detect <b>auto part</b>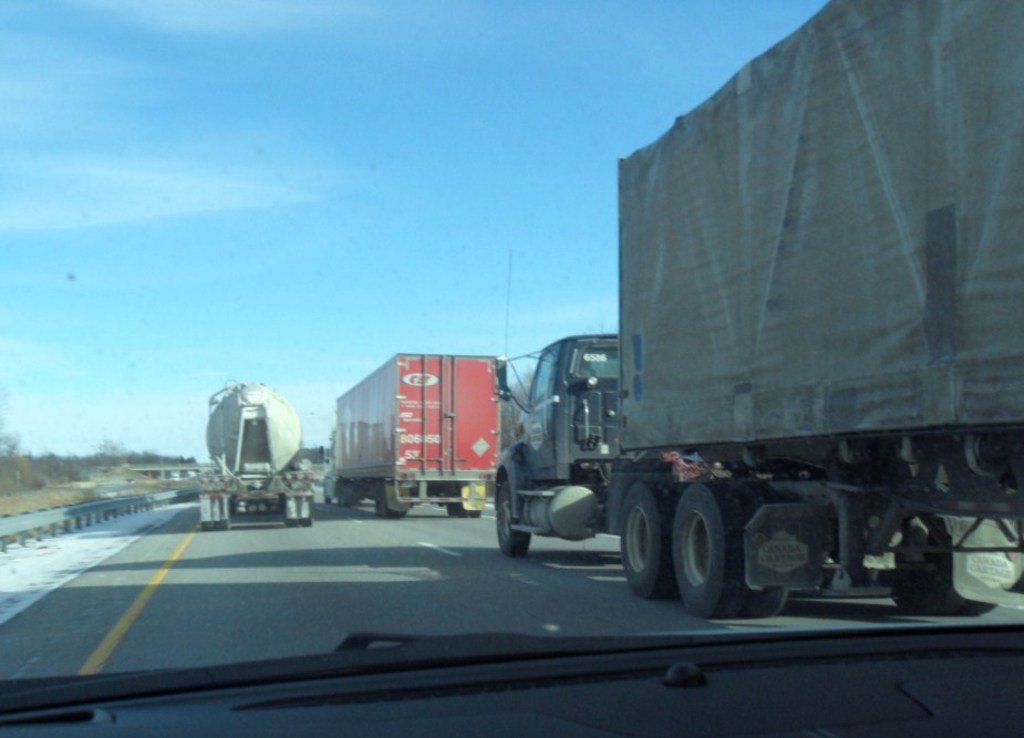
bbox=[668, 474, 748, 622]
